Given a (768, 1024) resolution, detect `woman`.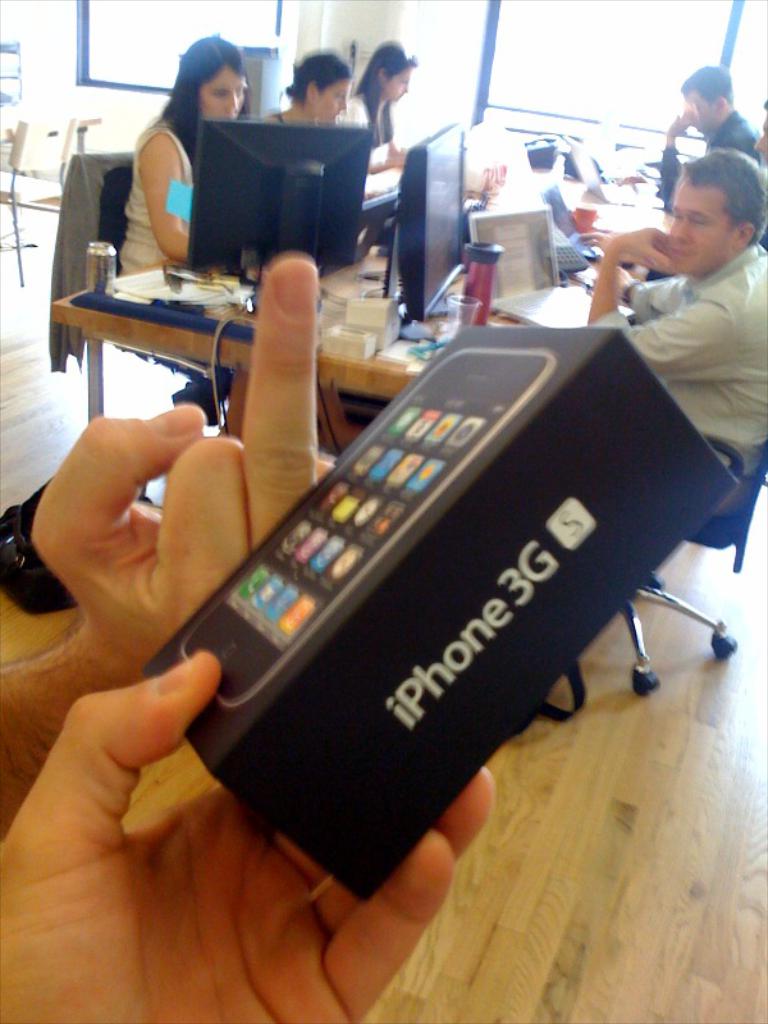
detection(346, 31, 416, 160).
